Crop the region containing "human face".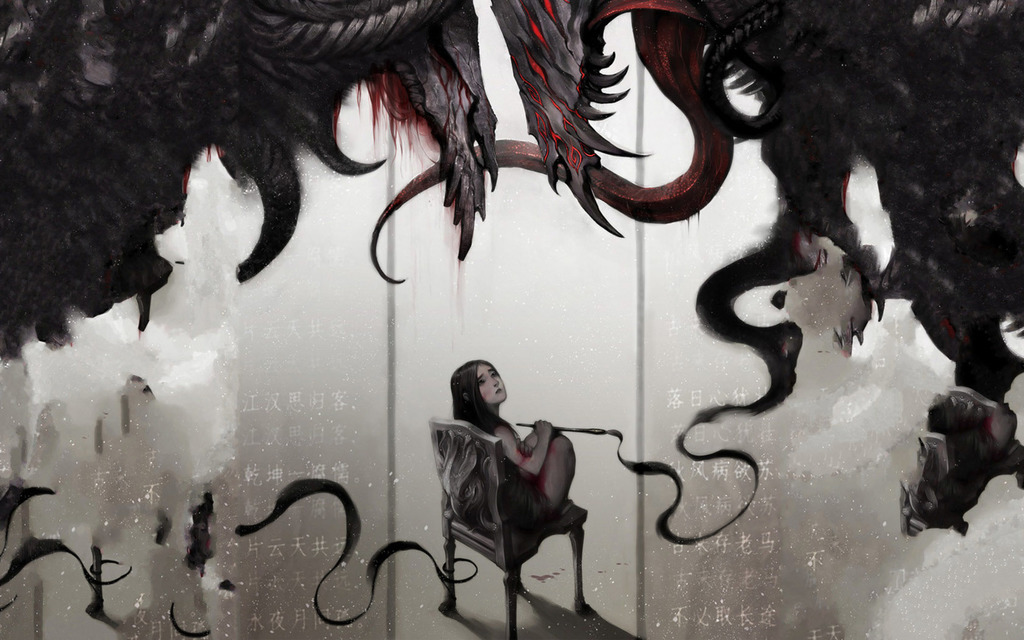
Crop region: x1=466, y1=359, x2=513, y2=408.
